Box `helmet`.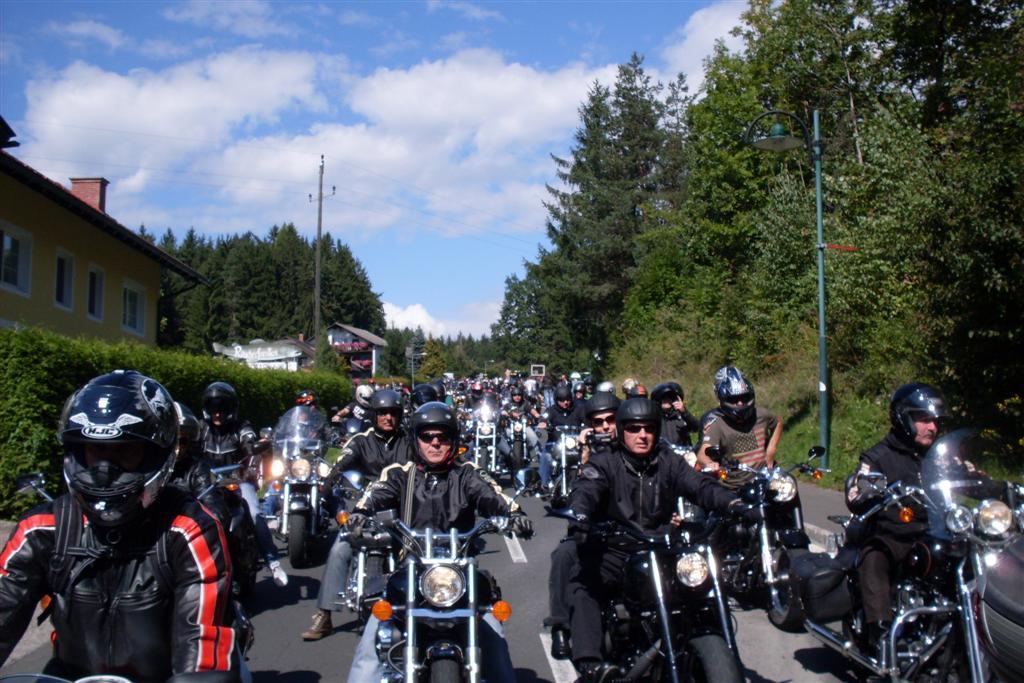
region(407, 380, 444, 401).
